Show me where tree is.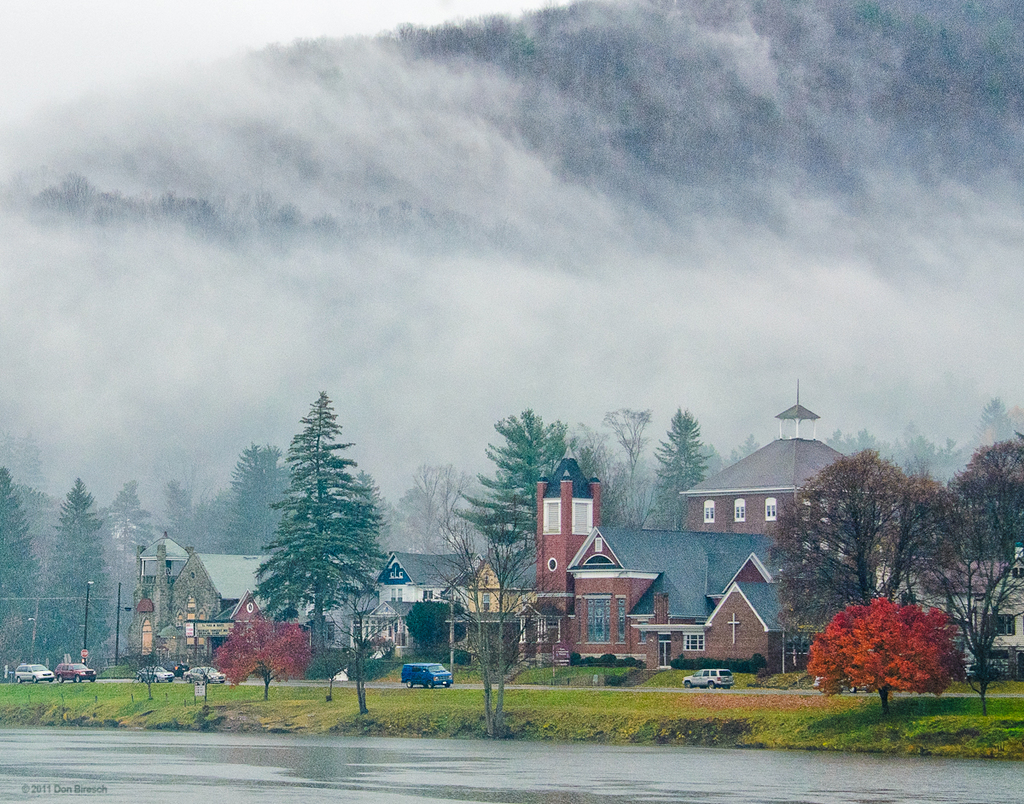
tree is at region(163, 463, 202, 550).
